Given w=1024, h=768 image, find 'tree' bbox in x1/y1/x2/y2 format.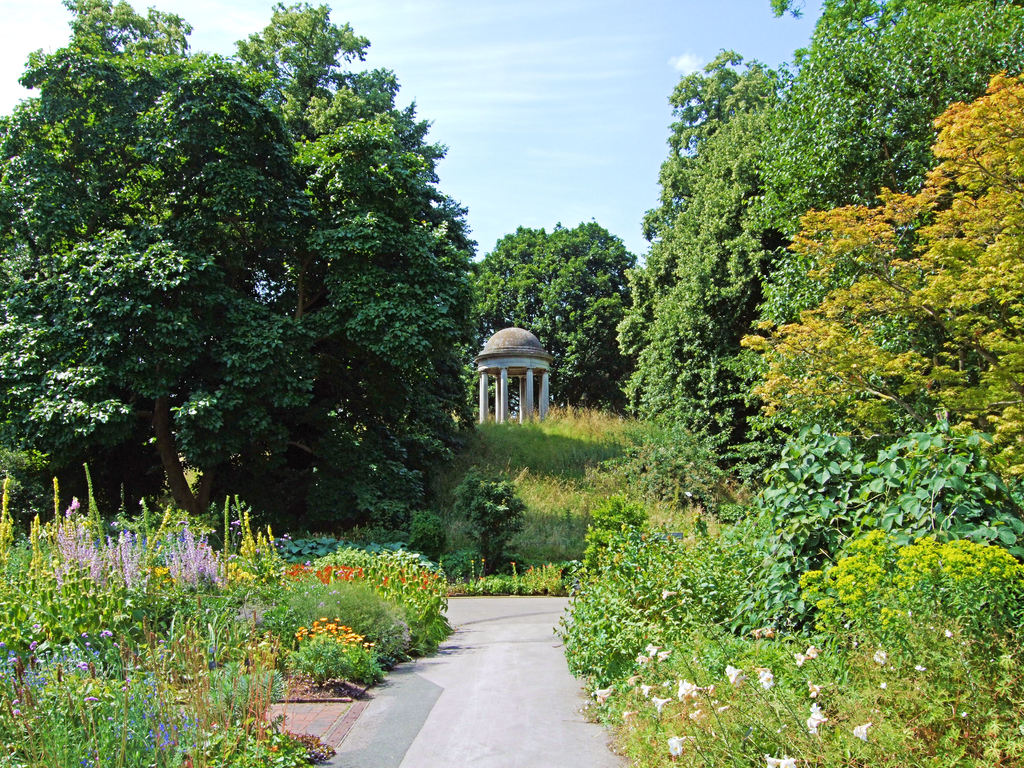
717/0/1023/362.
